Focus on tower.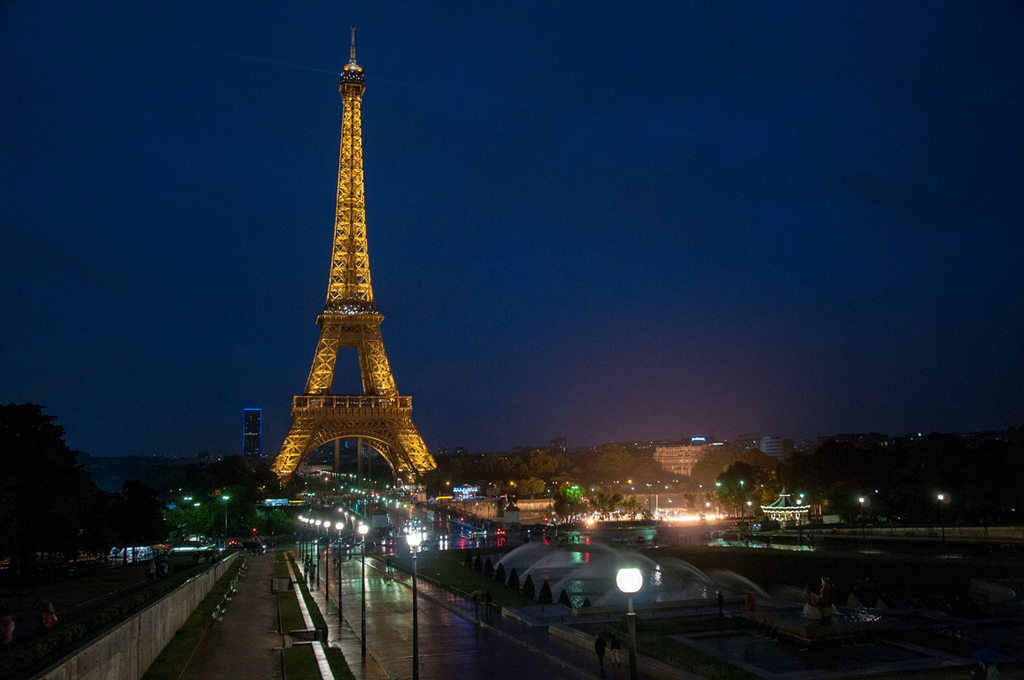
Focused at <box>764,444,802,457</box>.
